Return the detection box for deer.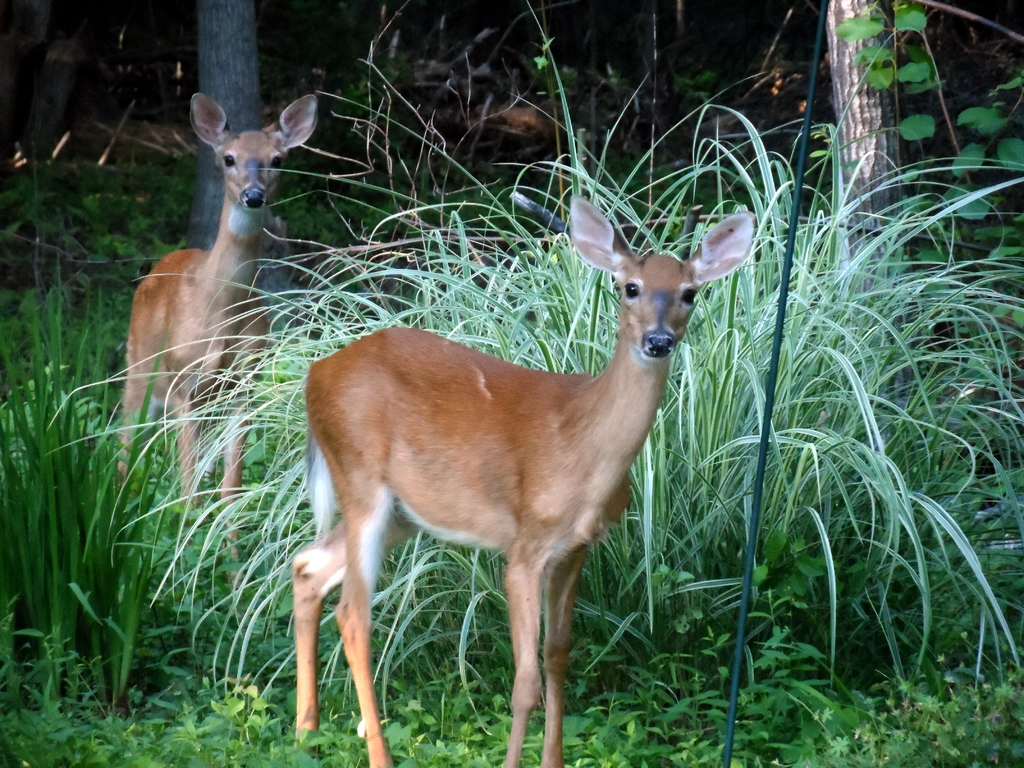
120:92:318:580.
